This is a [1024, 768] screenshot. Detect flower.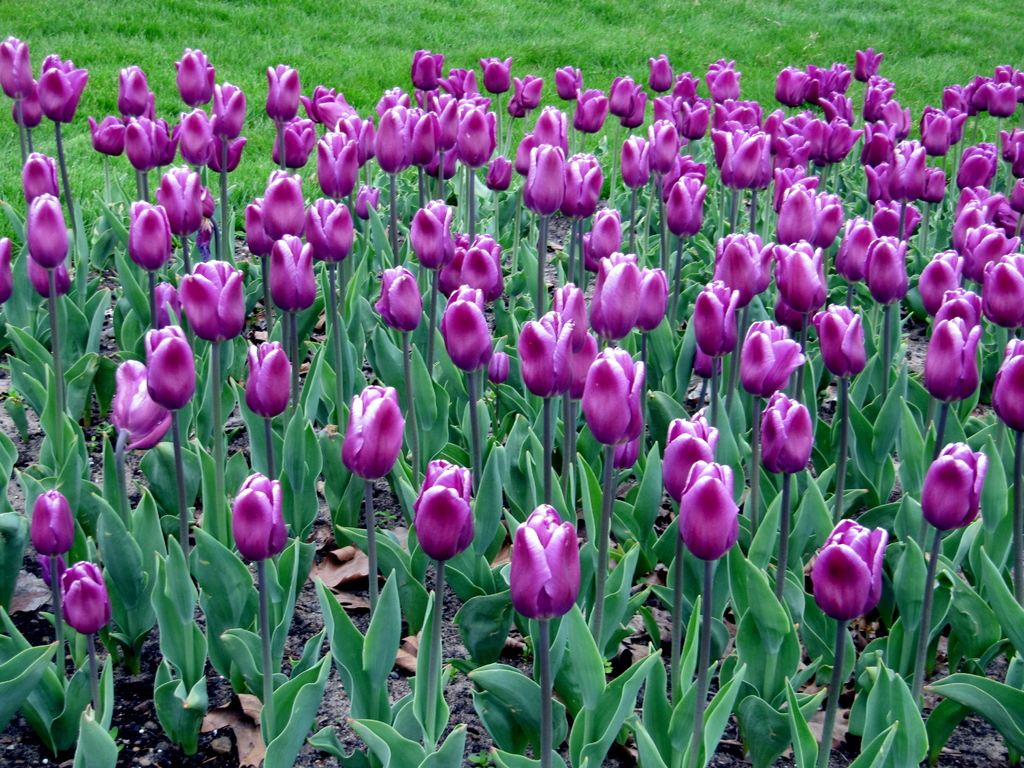
<region>320, 129, 366, 198</region>.
